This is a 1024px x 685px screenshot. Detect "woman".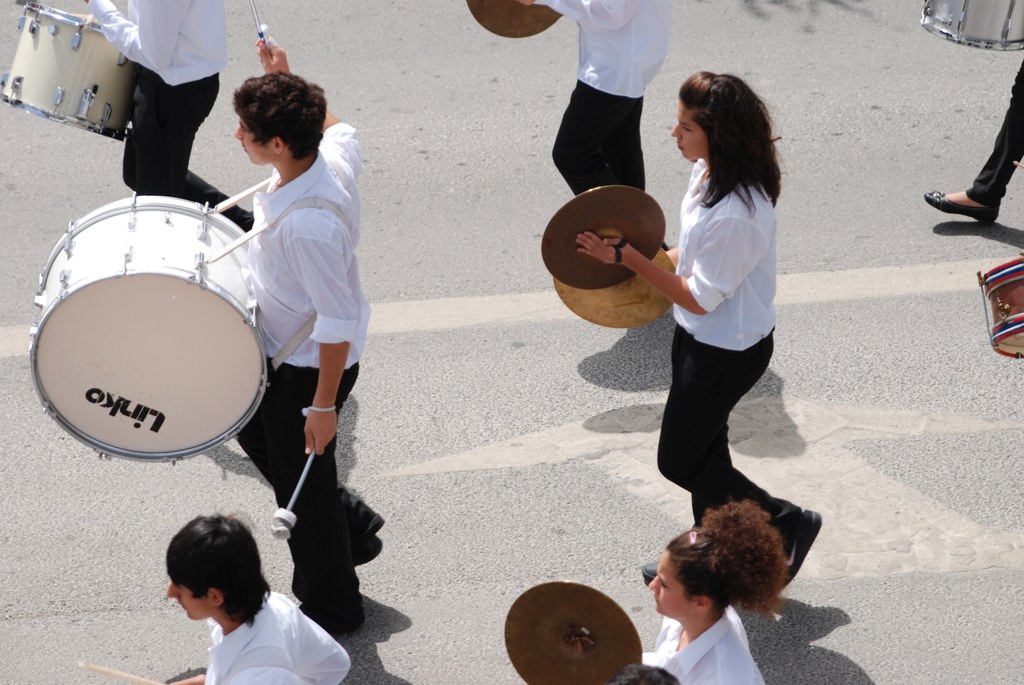
(x1=572, y1=63, x2=824, y2=622).
